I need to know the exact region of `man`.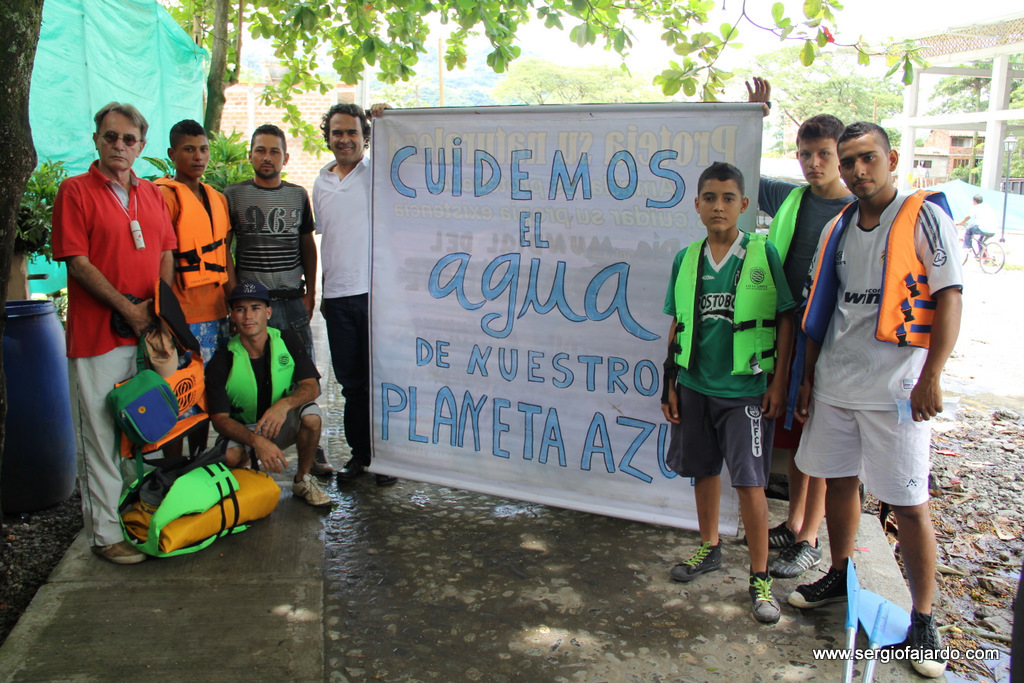
Region: select_region(49, 99, 176, 566).
